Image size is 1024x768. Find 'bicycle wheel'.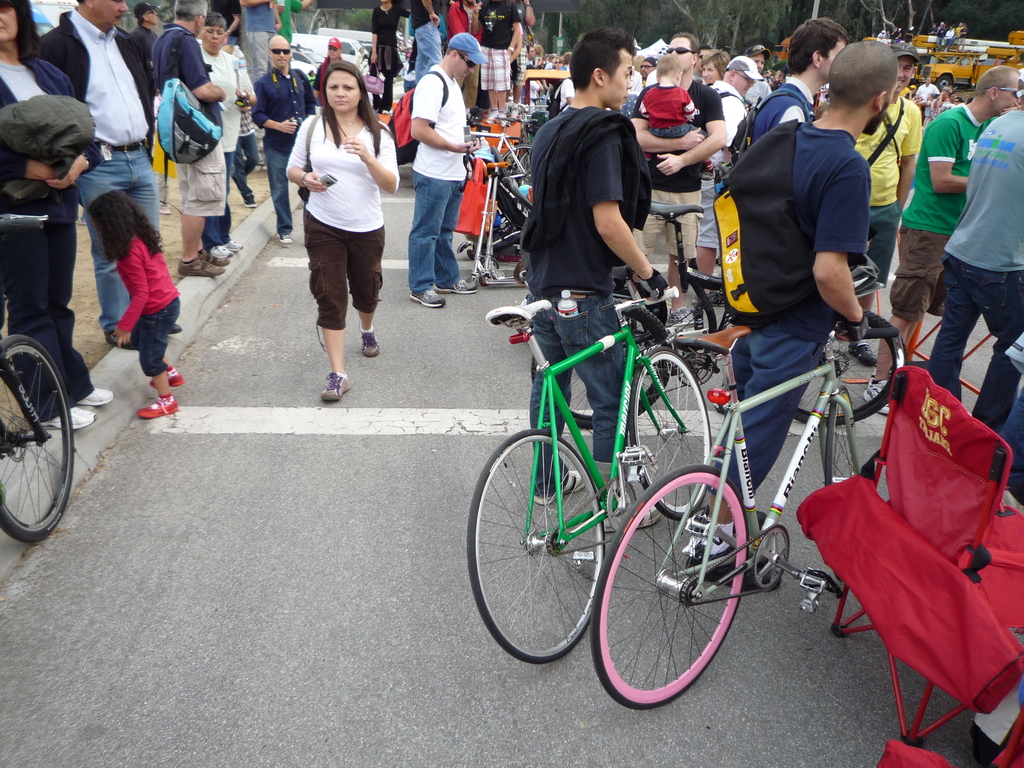
box=[623, 344, 714, 524].
